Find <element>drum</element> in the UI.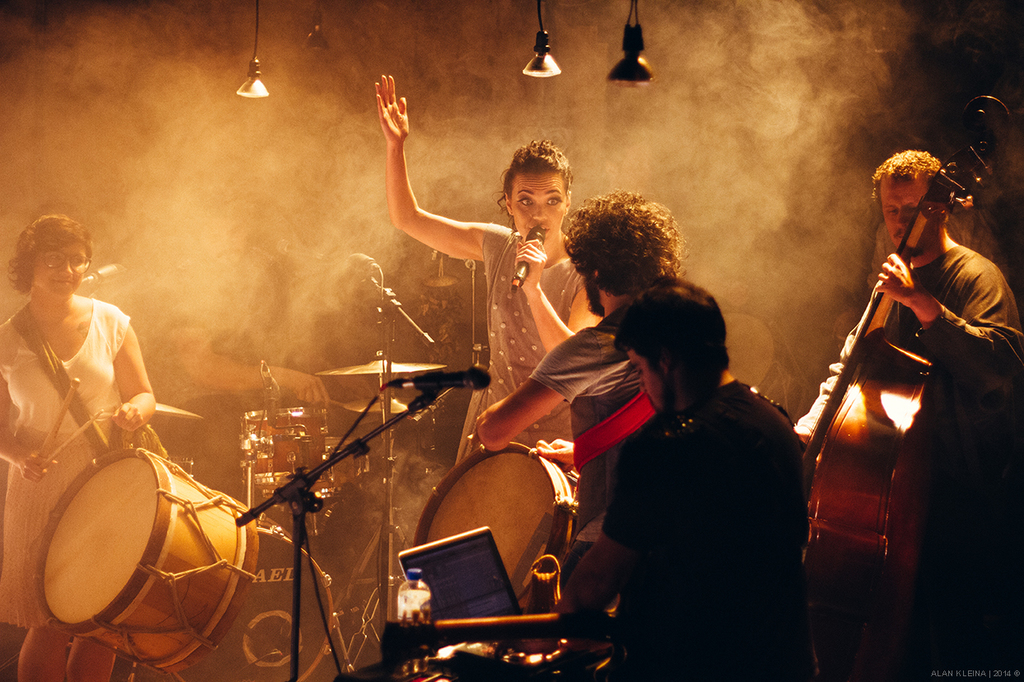
UI element at [left=236, top=409, right=330, bottom=503].
